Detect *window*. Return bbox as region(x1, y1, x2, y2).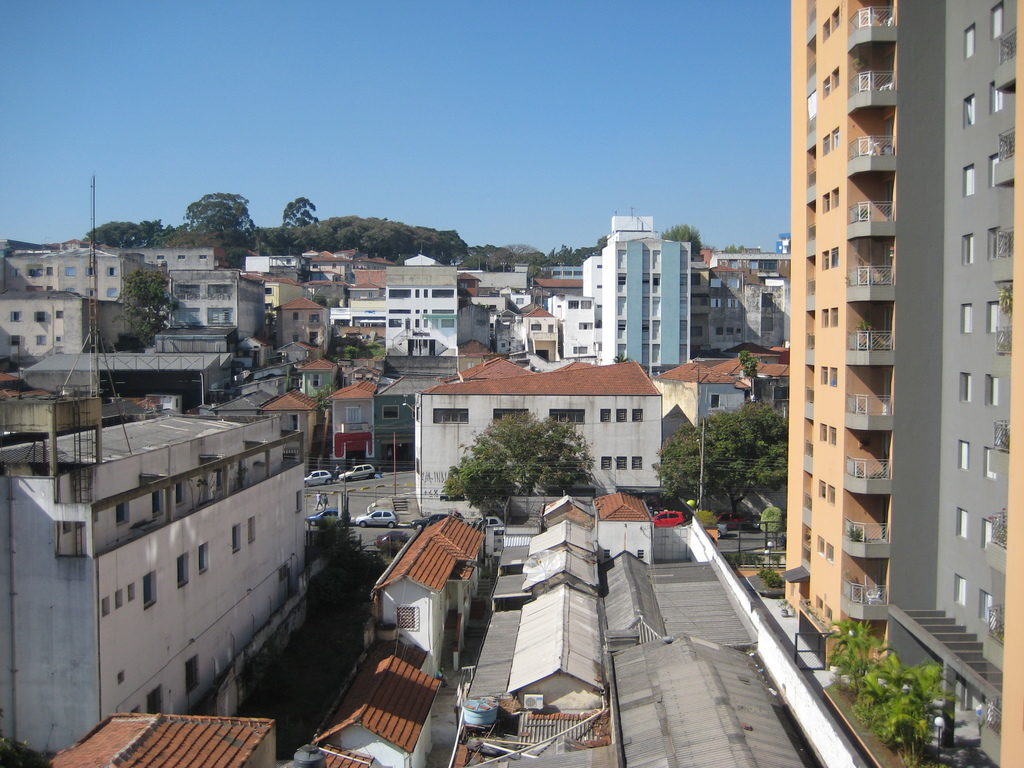
region(430, 404, 472, 426).
